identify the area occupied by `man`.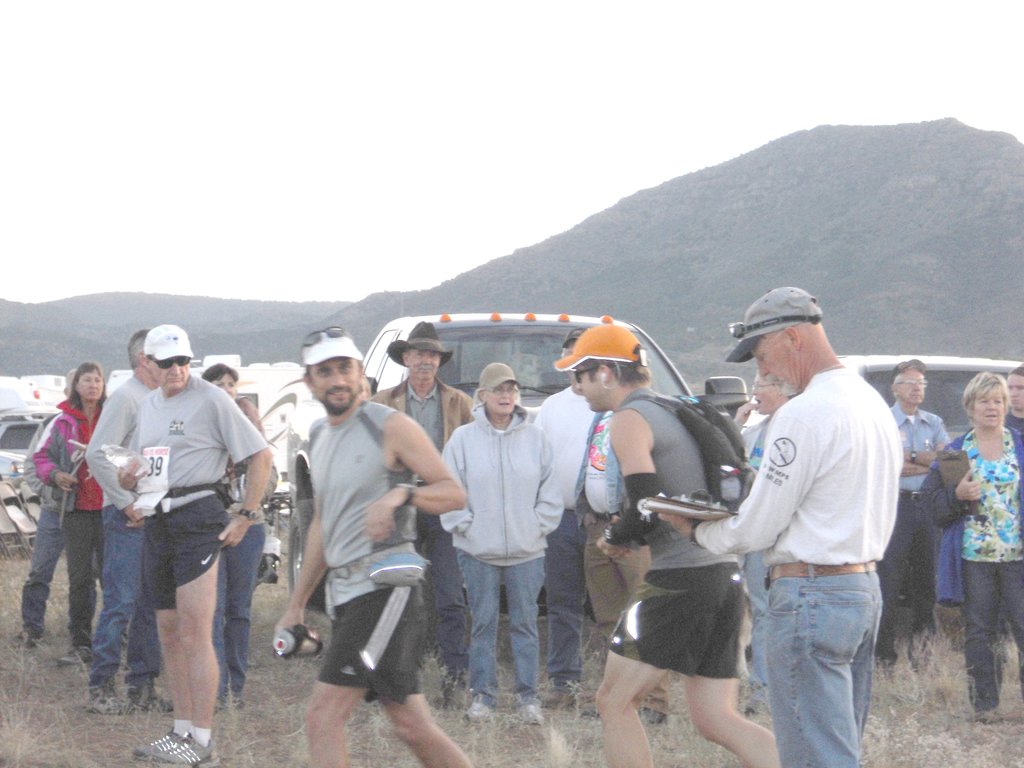
Area: crop(112, 324, 272, 767).
